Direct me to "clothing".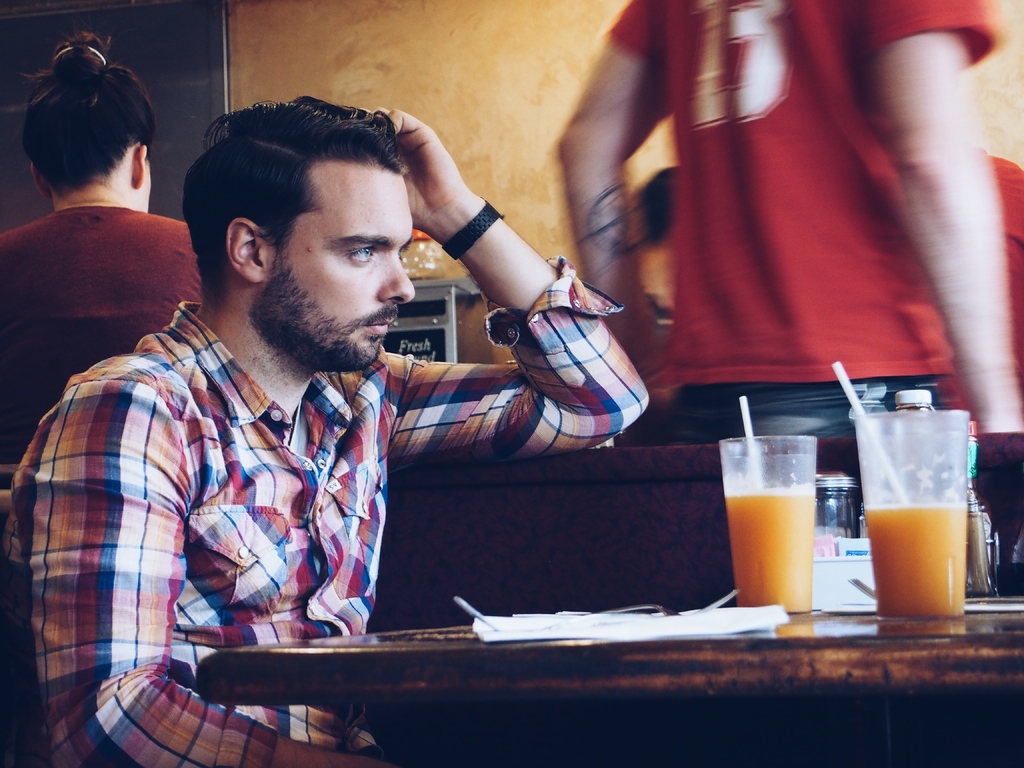
Direction: (983, 142, 1023, 424).
